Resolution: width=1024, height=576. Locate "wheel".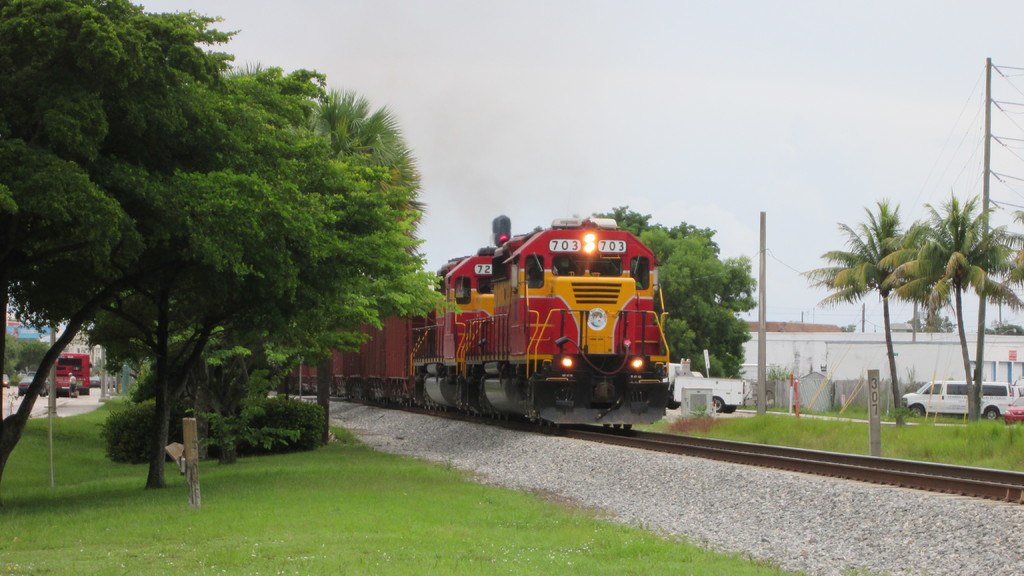
[x1=911, y1=403, x2=924, y2=418].
